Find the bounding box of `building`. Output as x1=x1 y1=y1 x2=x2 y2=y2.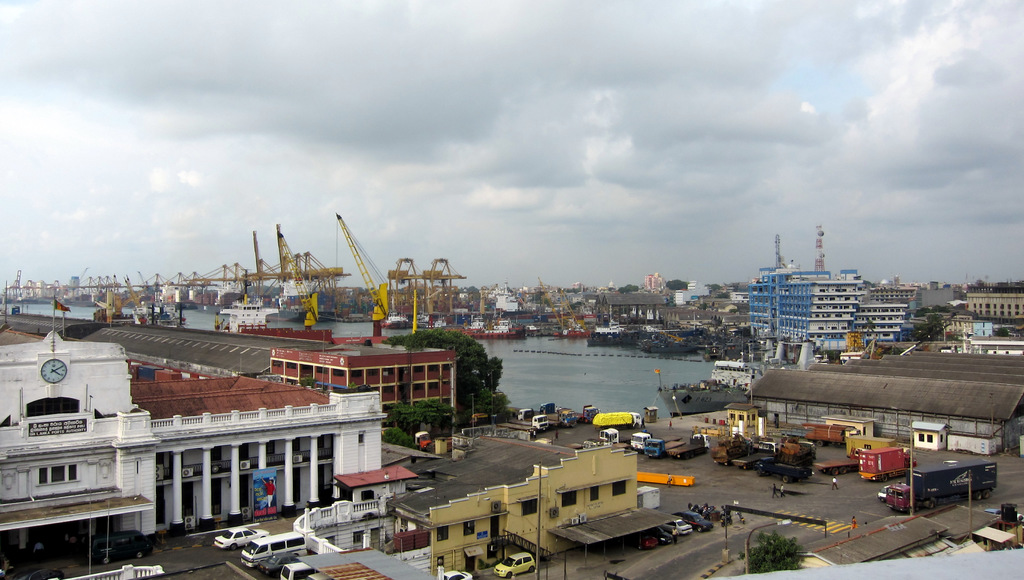
x1=0 y1=331 x2=418 y2=579.
